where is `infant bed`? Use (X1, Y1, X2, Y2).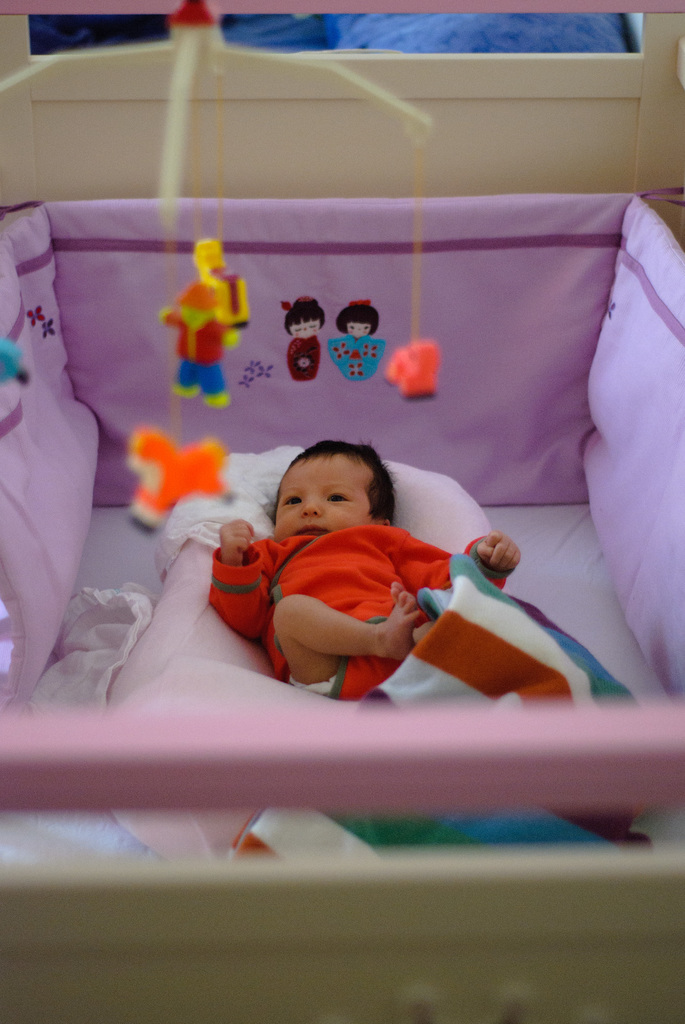
(0, 0, 684, 1023).
